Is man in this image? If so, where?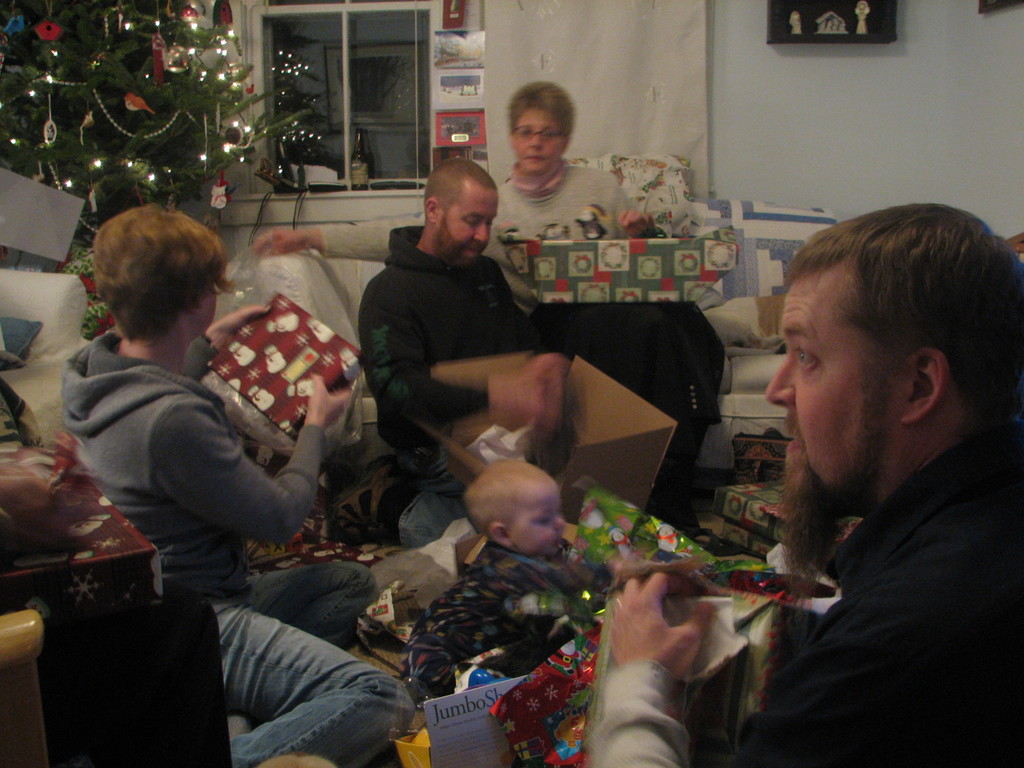
Yes, at 356/155/703/522.
